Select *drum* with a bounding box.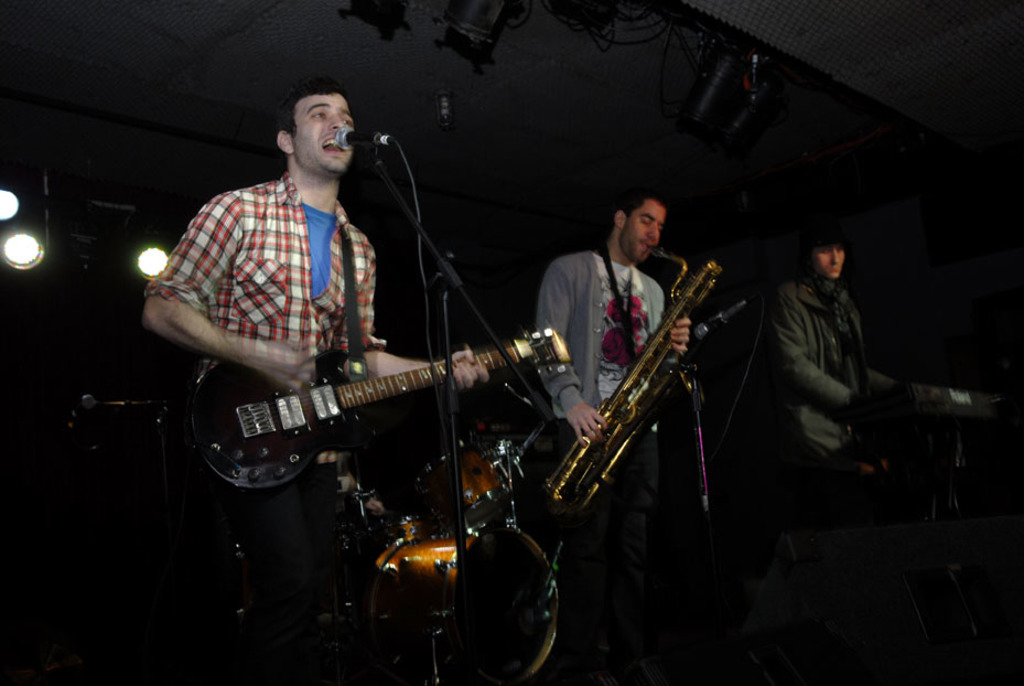
[431, 444, 513, 523].
